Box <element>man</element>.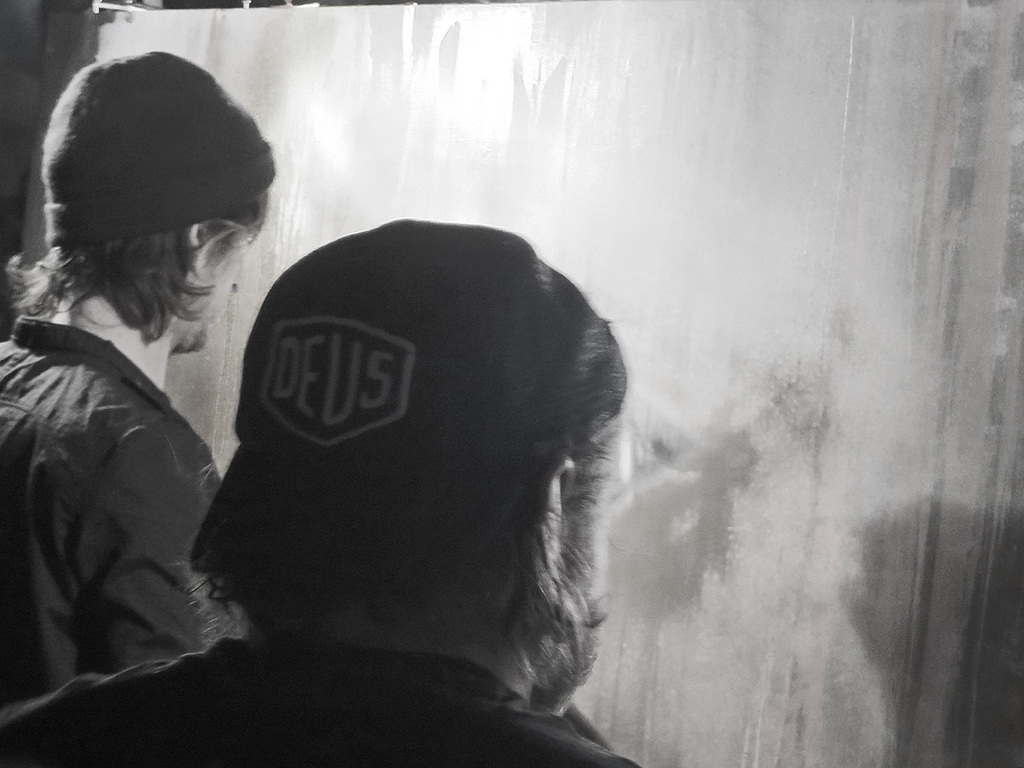
l=0, t=229, r=641, b=767.
